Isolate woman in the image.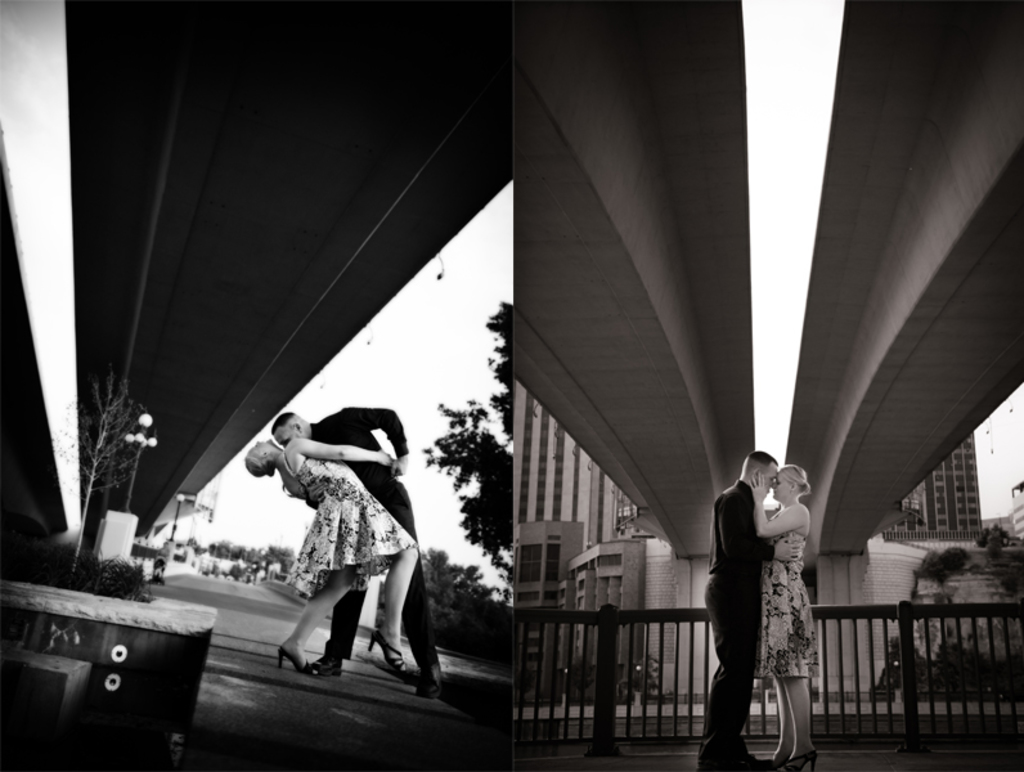
Isolated region: region(235, 437, 425, 681).
